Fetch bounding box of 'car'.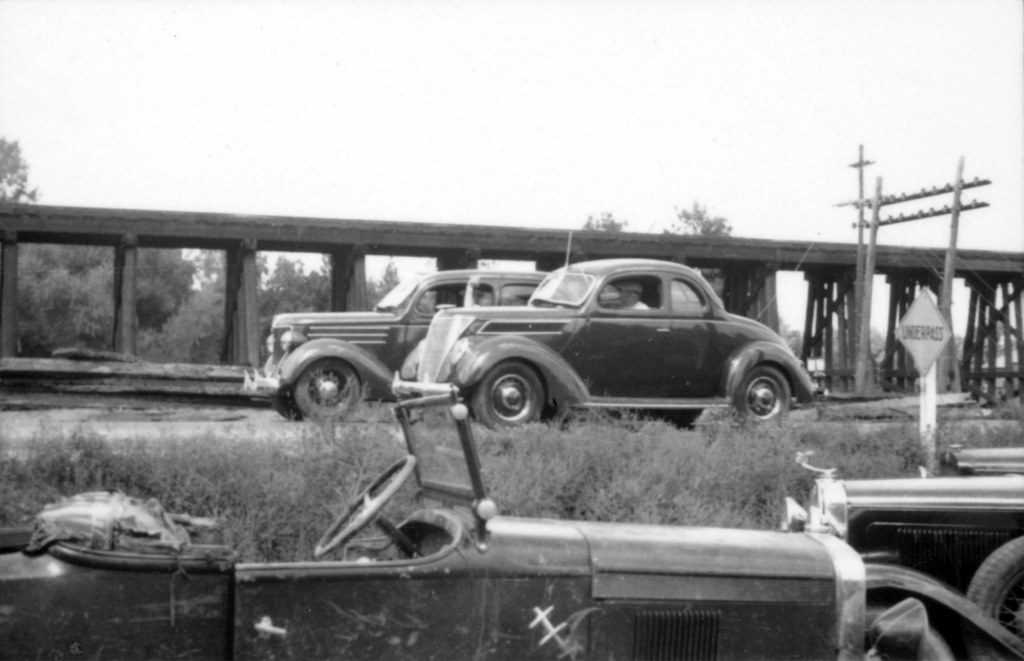
Bbox: [left=384, top=224, right=834, bottom=428].
